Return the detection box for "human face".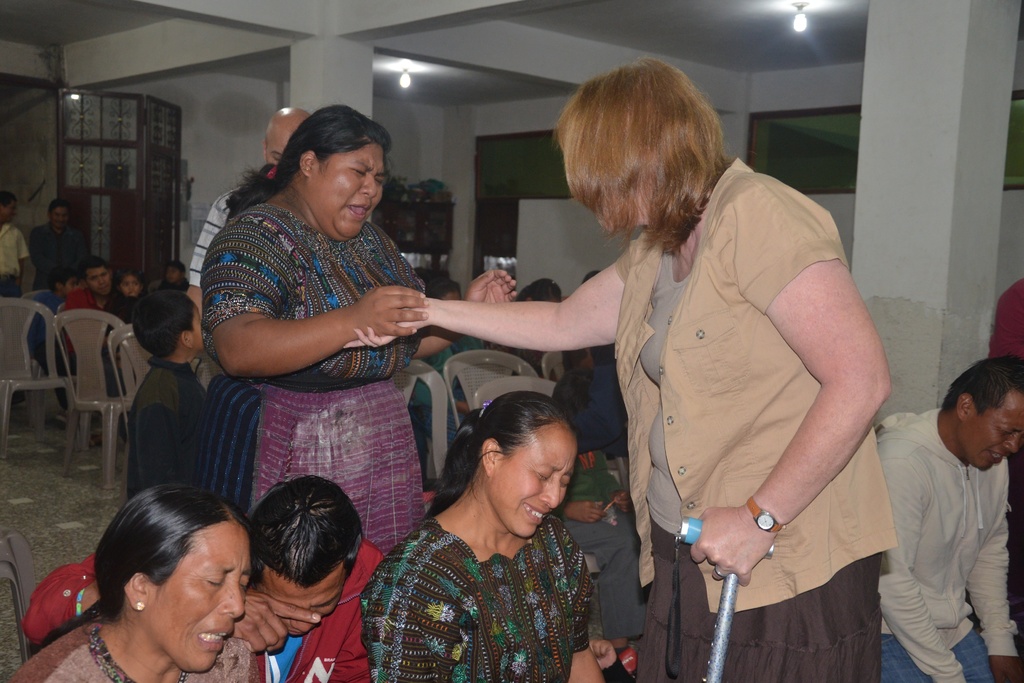
(left=488, top=416, right=575, bottom=540).
